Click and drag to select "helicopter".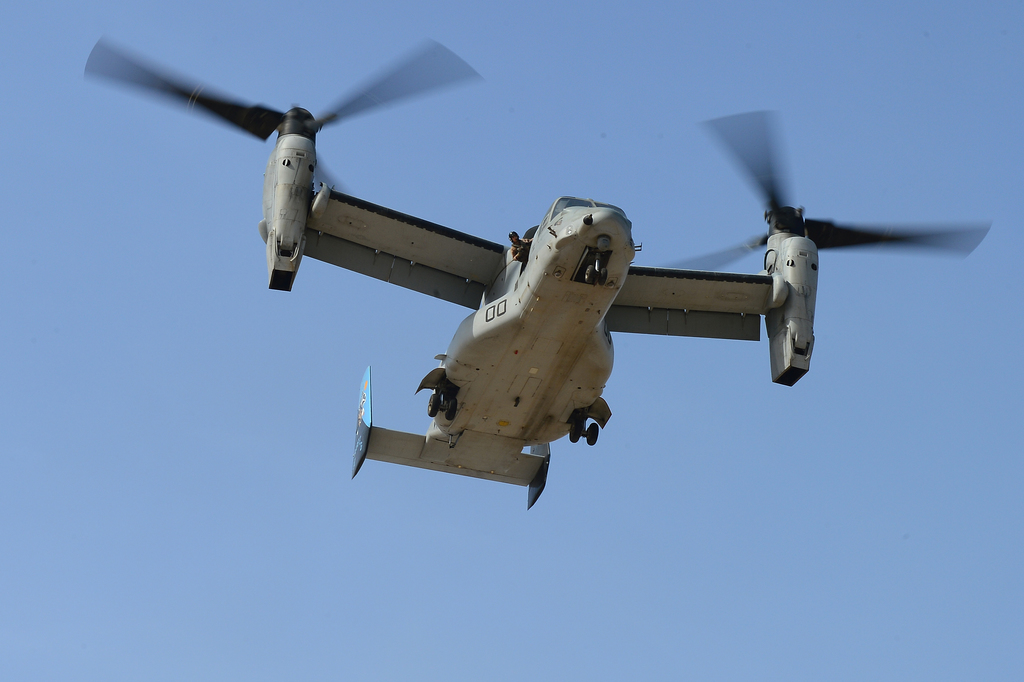
Selection: {"left": 86, "top": 32, "right": 949, "bottom": 535}.
